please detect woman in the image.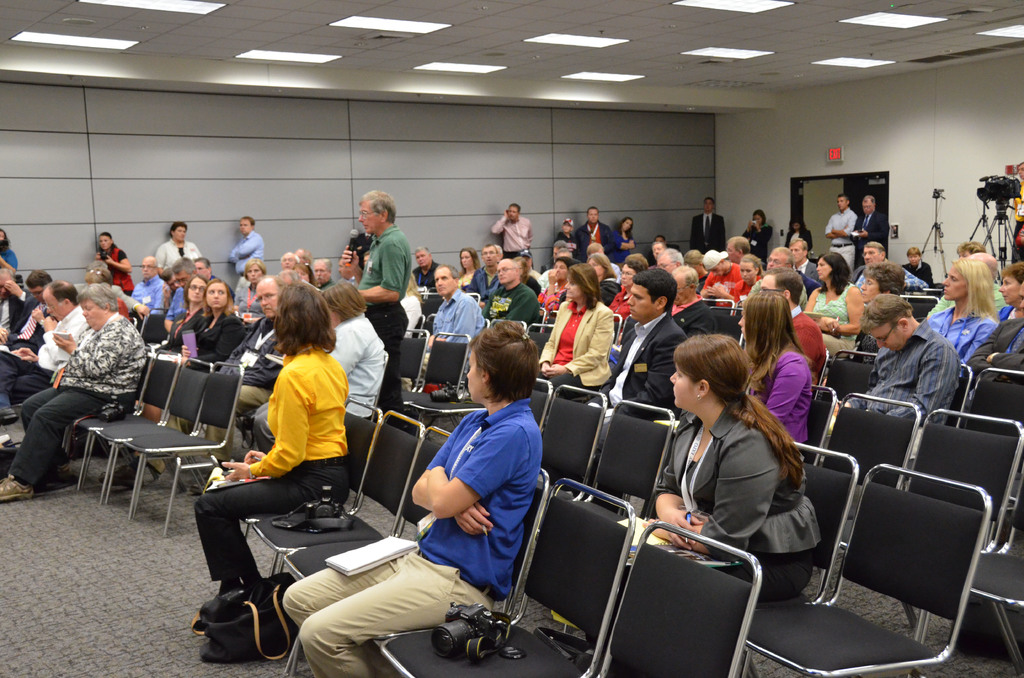
x1=799, y1=252, x2=863, y2=357.
